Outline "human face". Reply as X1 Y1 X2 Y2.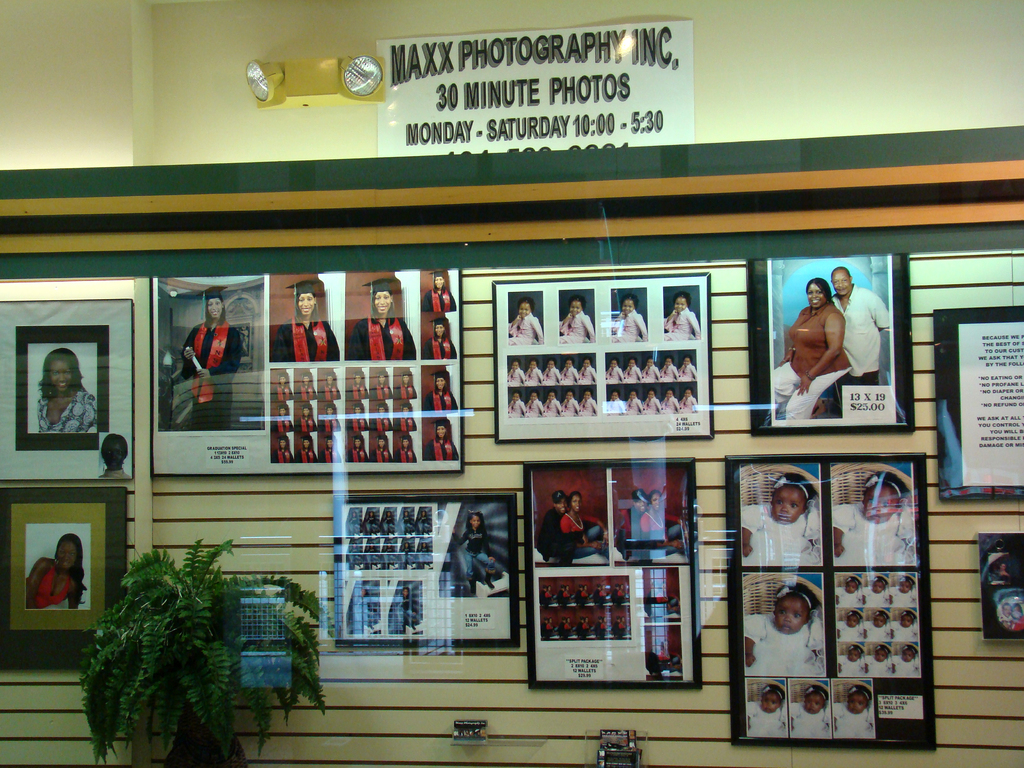
771 486 799 524.
